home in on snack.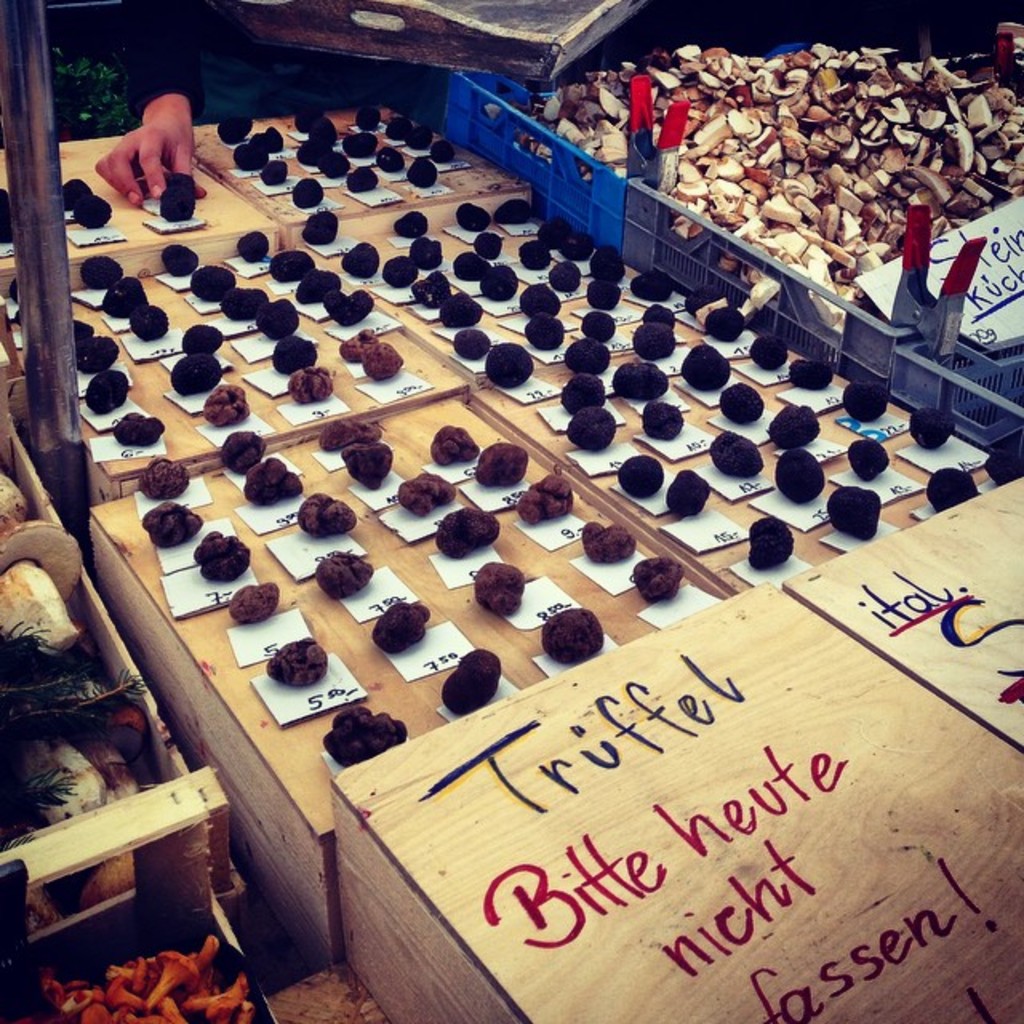
Homed in at left=114, top=414, right=170, bottom=443.
